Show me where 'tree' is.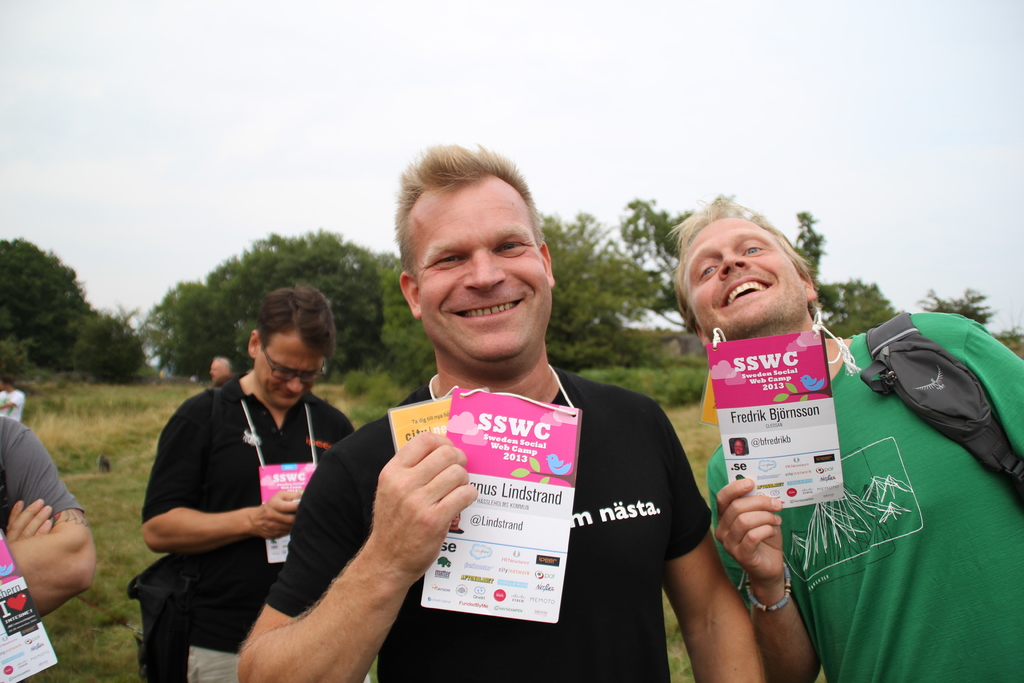
'tree' is at 621:192:828:322.
